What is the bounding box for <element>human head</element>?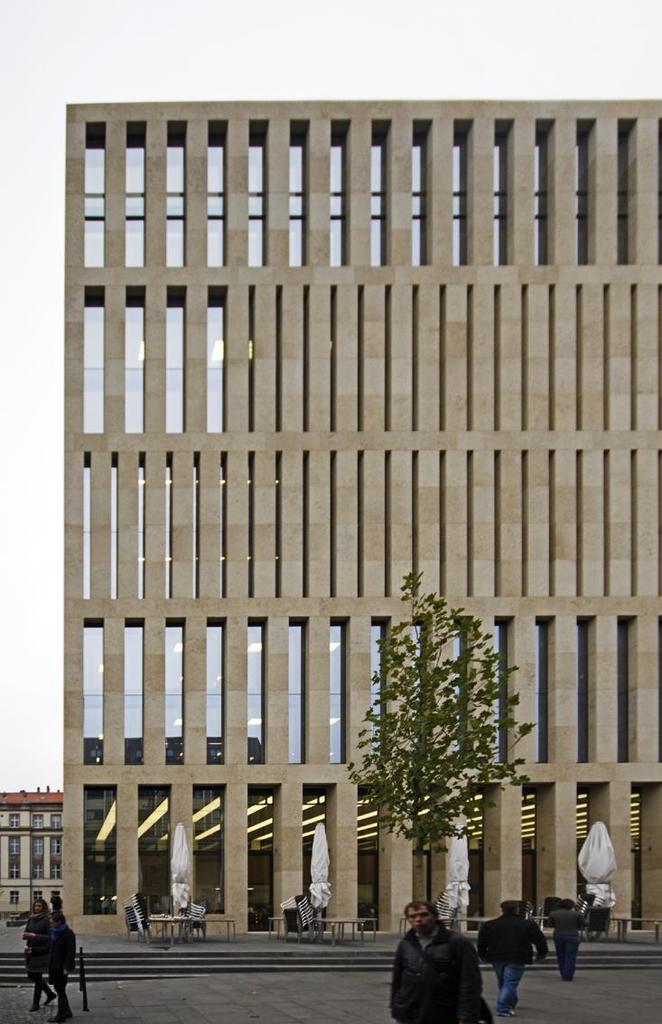
[30,895,48,922].
